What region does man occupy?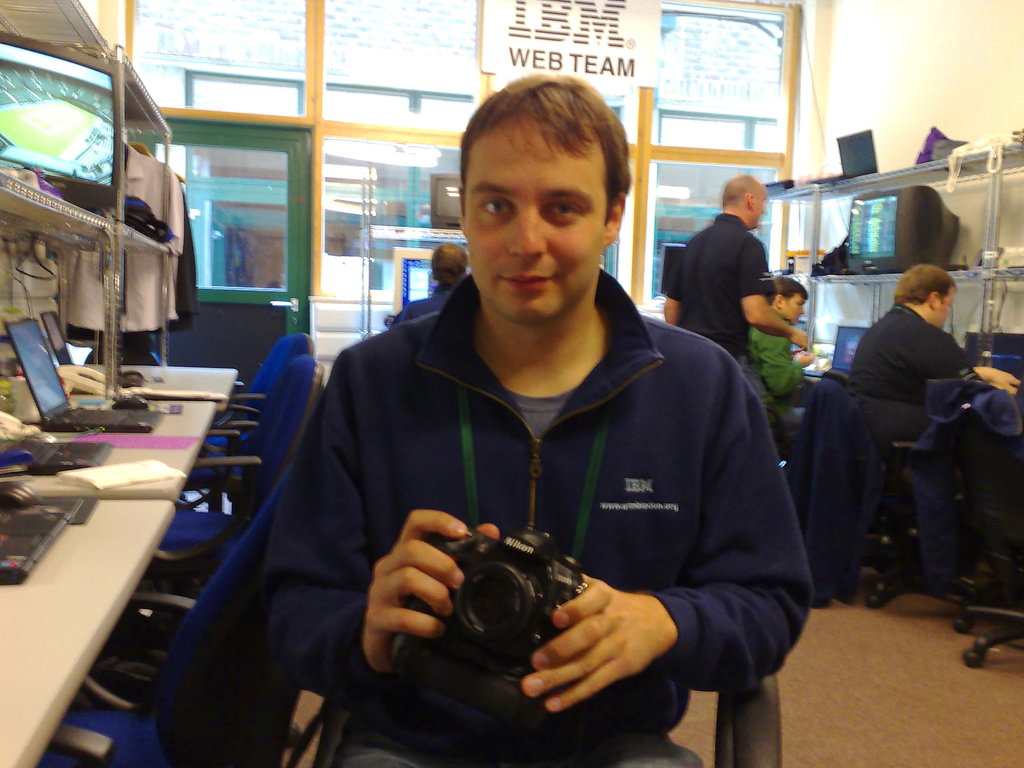
bbox(844, 262, 1020, 570).
